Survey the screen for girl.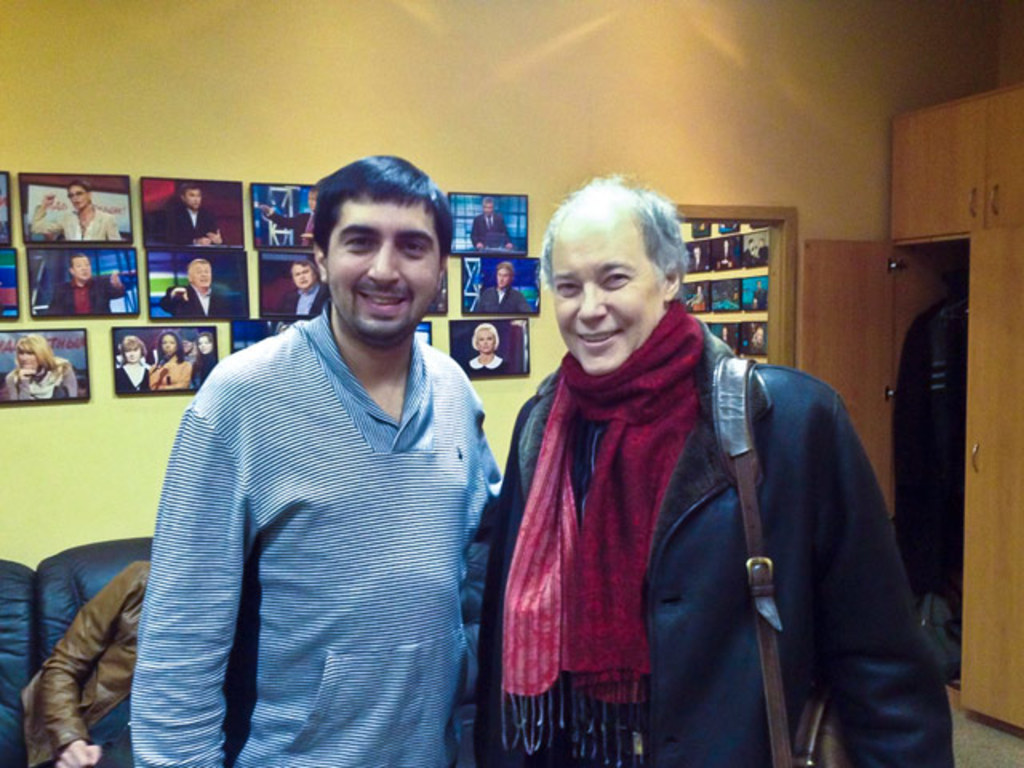
Survey found: box=[5, 338, 80, 402].
